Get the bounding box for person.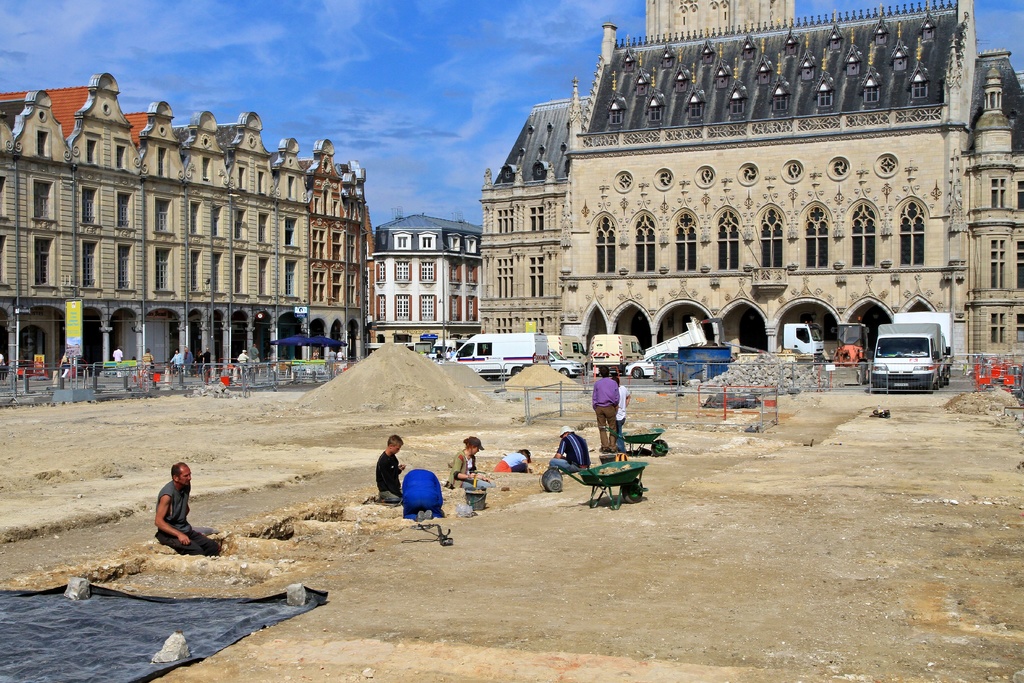
140/346/156/366.
